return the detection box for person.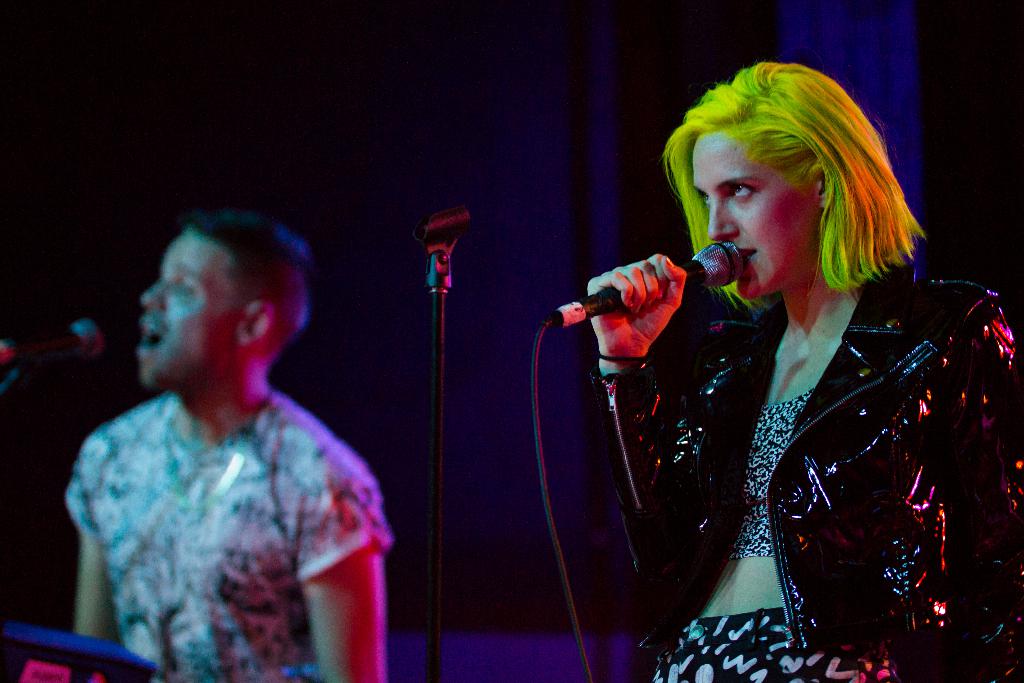
box=[55, 211, 390, 682].
